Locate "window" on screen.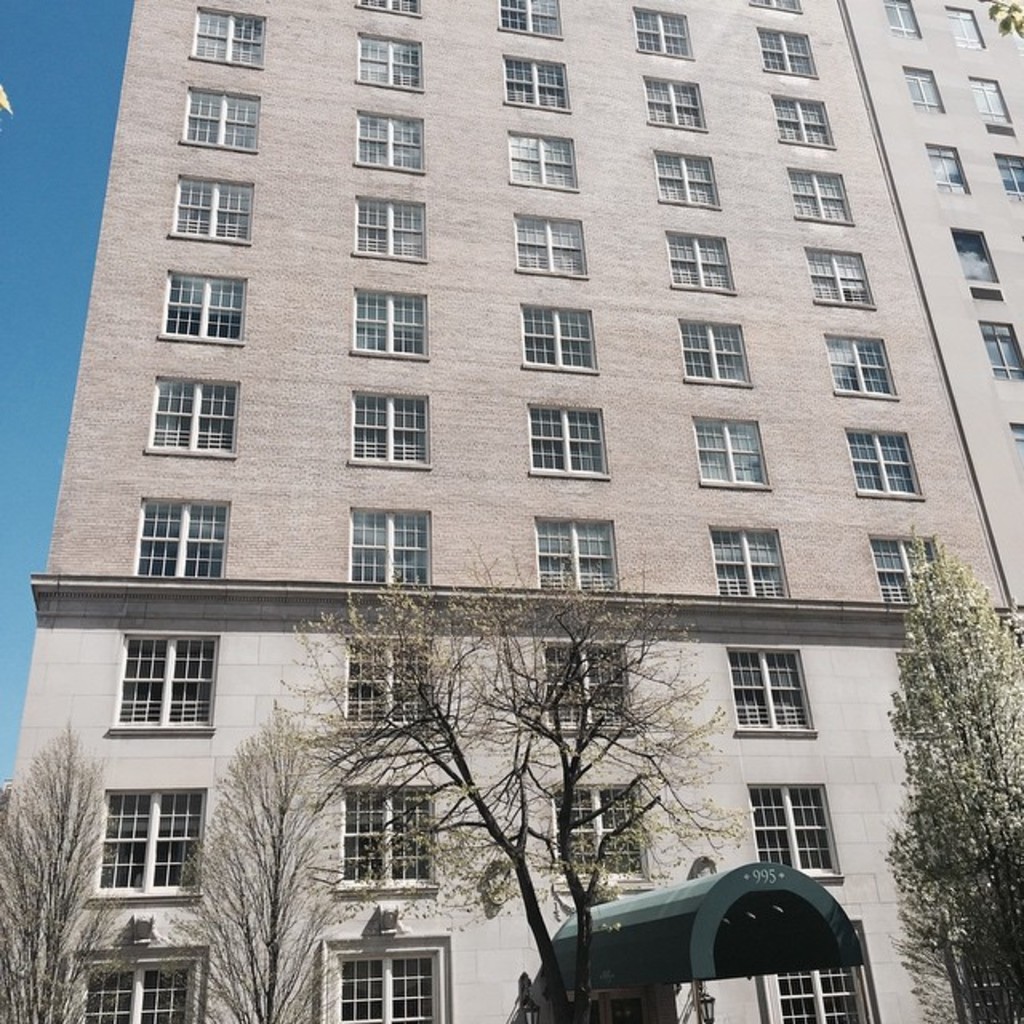
On screen at Rect(899, 61, 941, 114).
